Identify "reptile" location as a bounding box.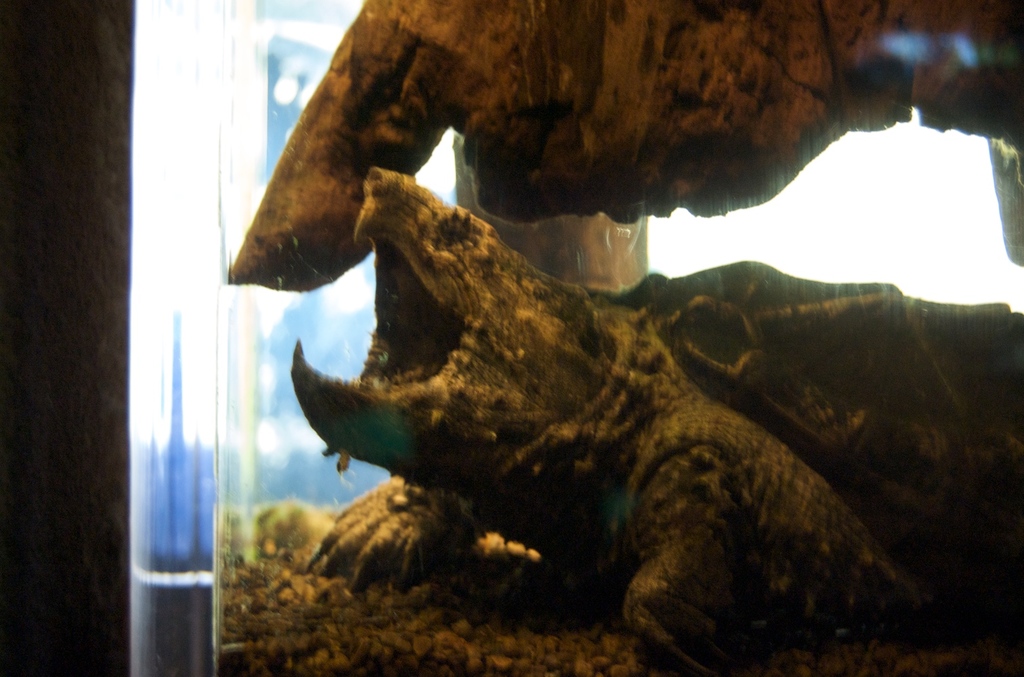
x1=286 y1=165 x2=1023 y2=676.
